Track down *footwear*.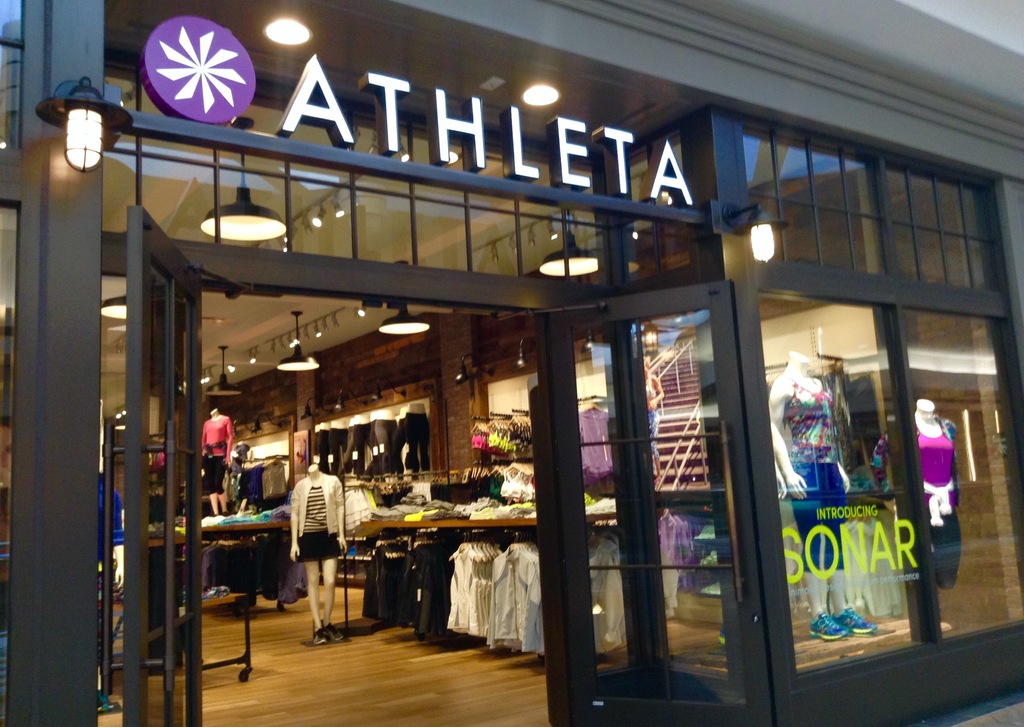
Tracked to 808,611,849,641.
